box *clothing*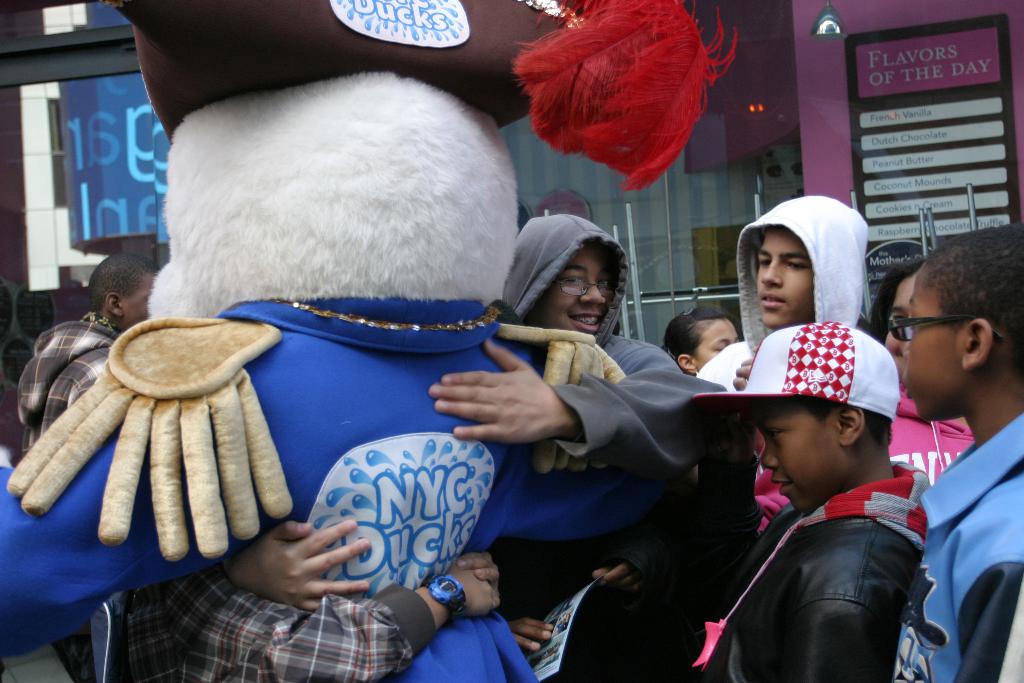
left=755, top=391, right=972, bottom=536
